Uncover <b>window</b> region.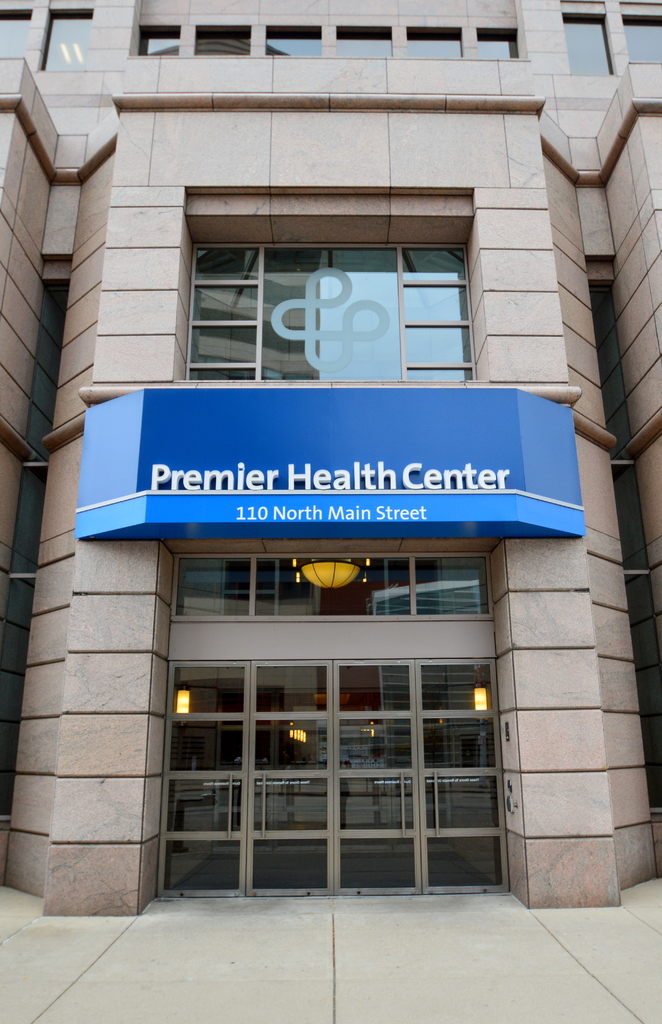
Uncovered: bbox=[194, 33, 247, 56].
